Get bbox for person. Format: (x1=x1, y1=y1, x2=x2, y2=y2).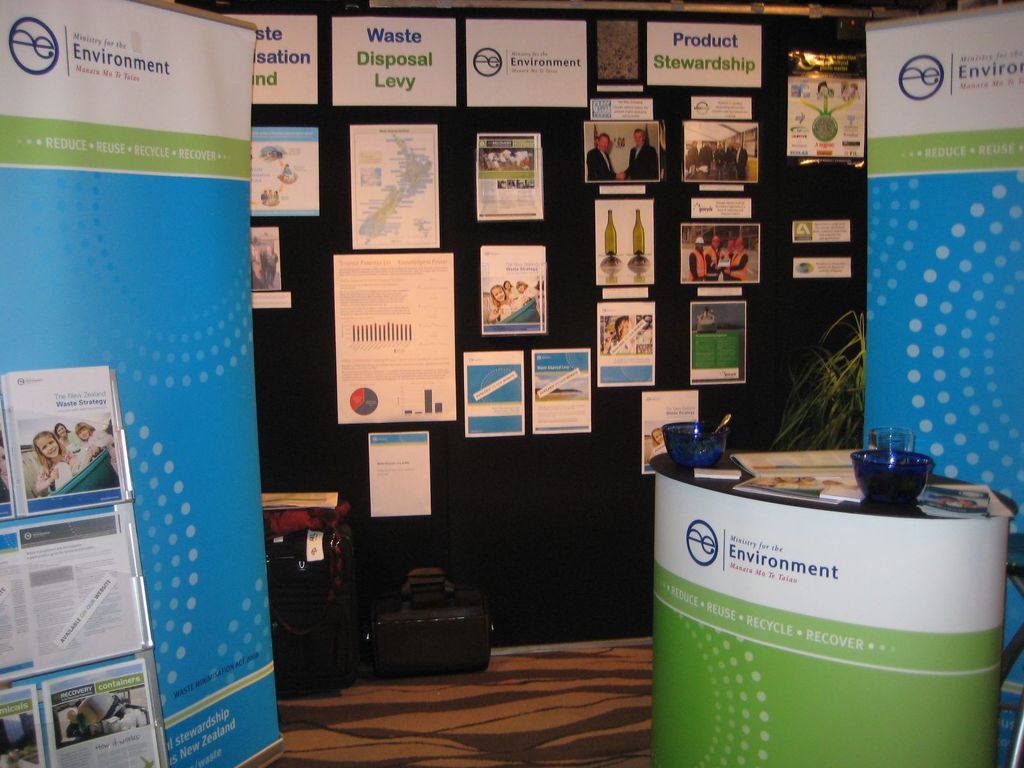
(x1=689, y1=236, x2=707, y2=283).
